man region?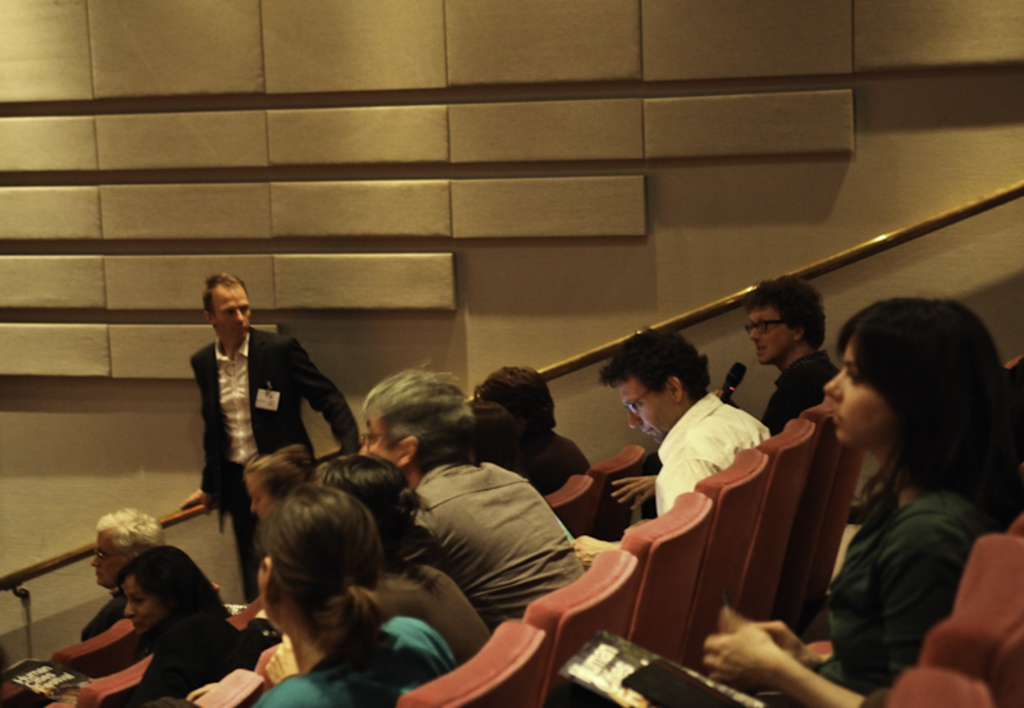
590 286 833 507
